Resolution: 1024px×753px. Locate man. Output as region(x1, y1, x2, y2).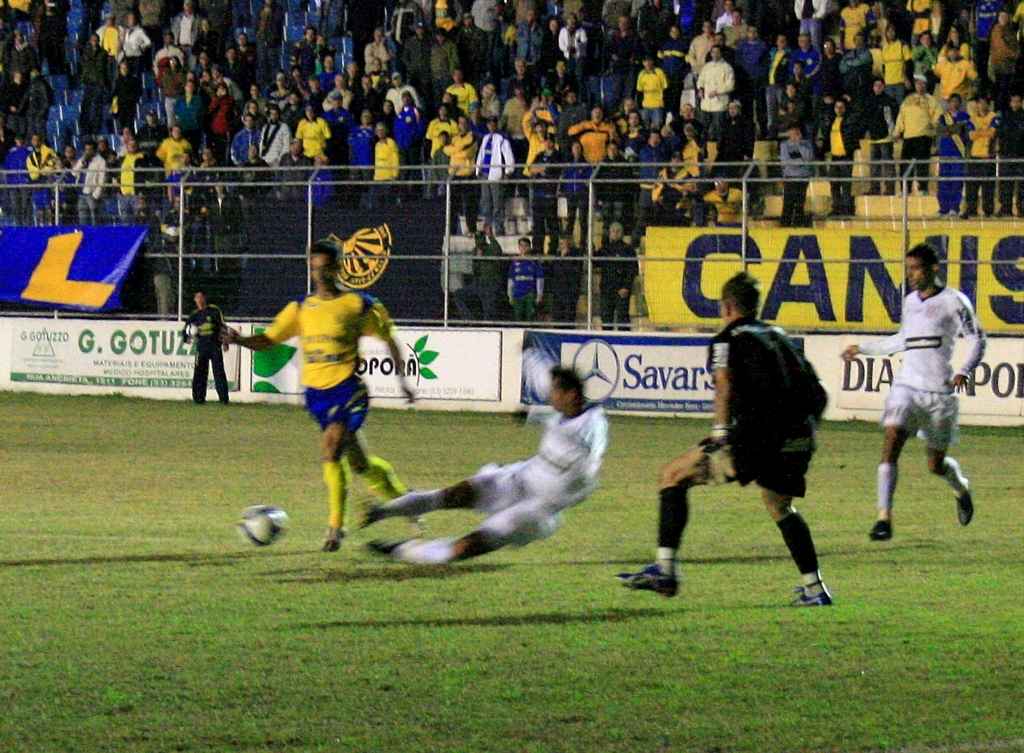
region(370, 122, 397, 179).
